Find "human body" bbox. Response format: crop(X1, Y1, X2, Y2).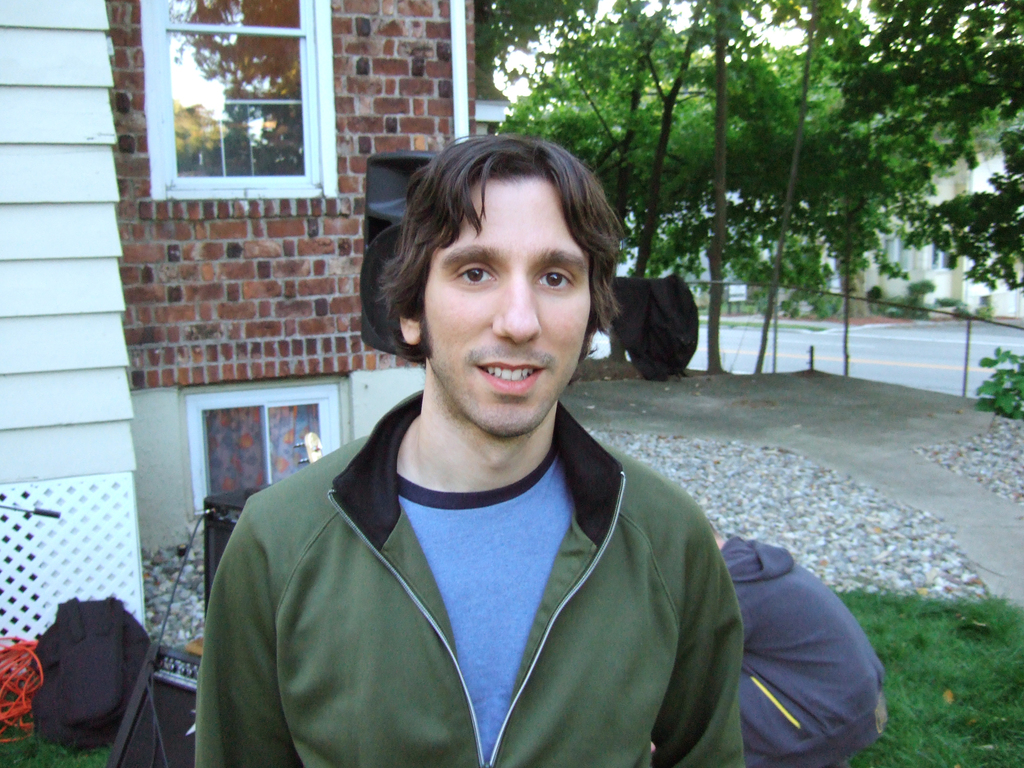
crop(214, 140, 829, 767).
